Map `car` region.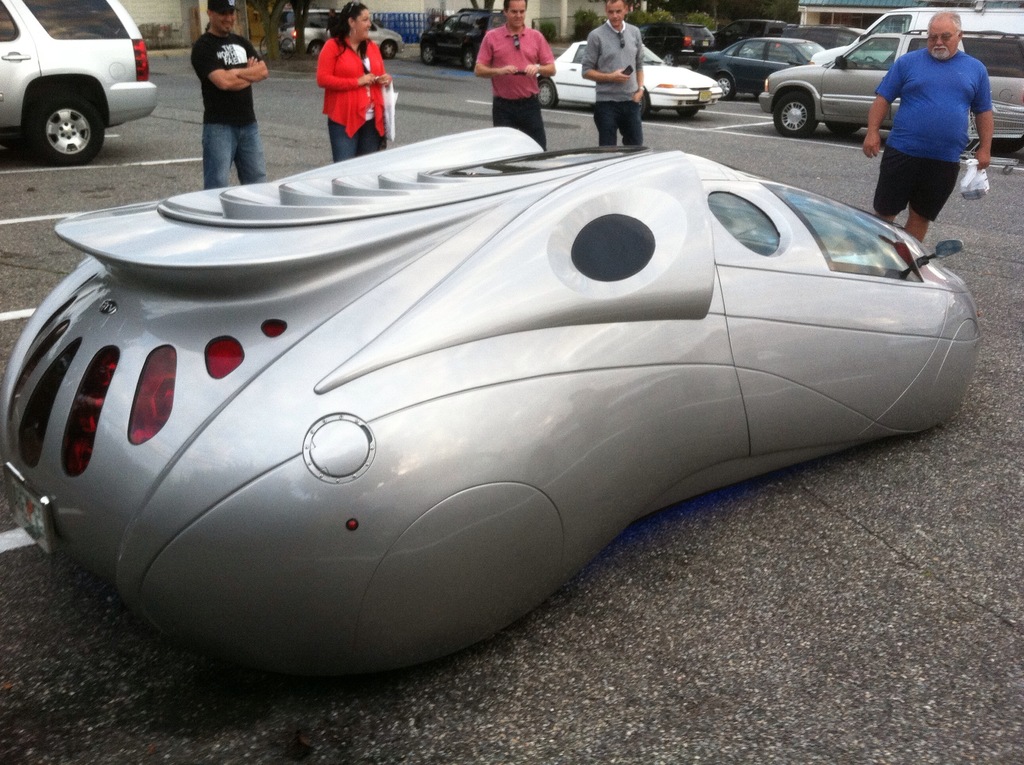
Mapped to detection(422, 4, 507, 72).
